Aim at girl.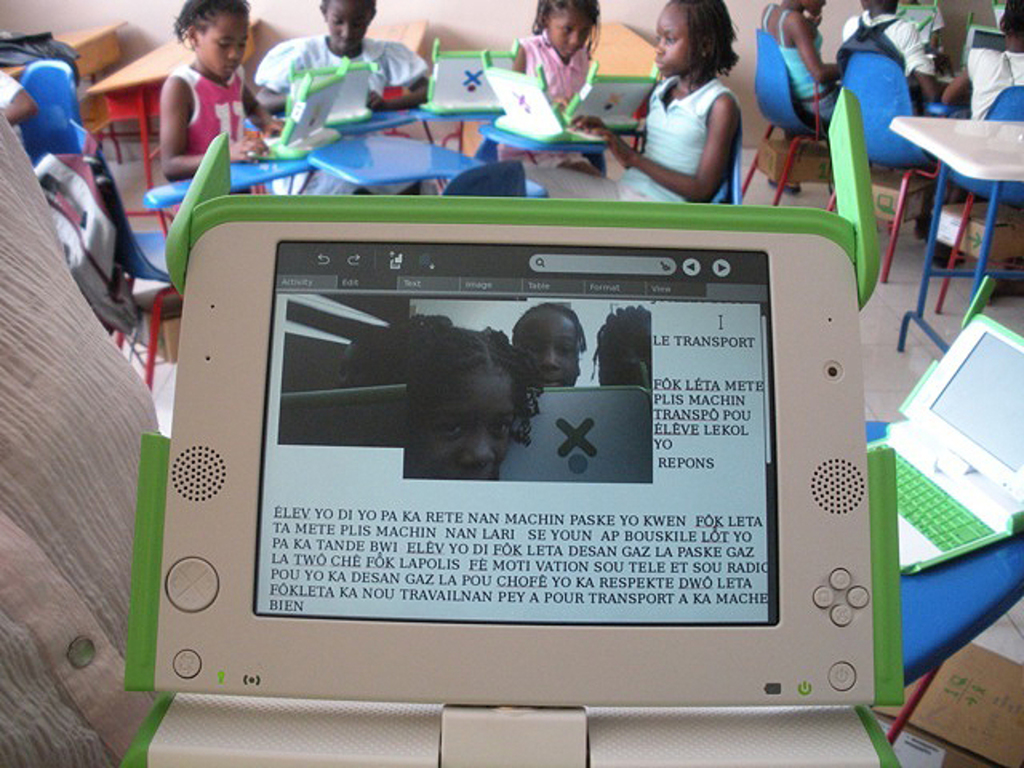
Aimed at crop(760, 0, 842, 118).
